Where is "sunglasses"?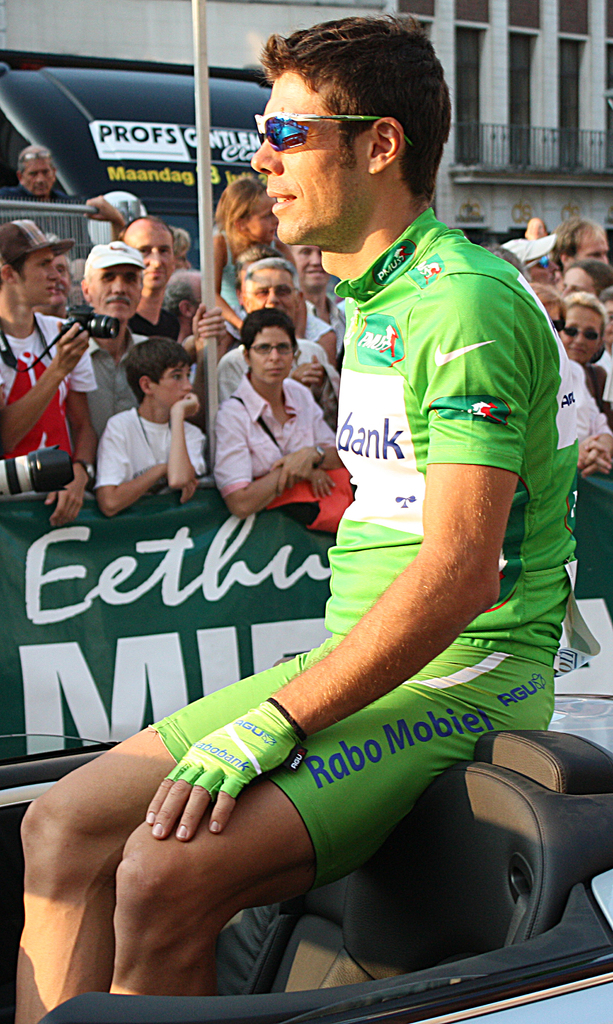
(left=561, top=326, right=605, bottom=338).
